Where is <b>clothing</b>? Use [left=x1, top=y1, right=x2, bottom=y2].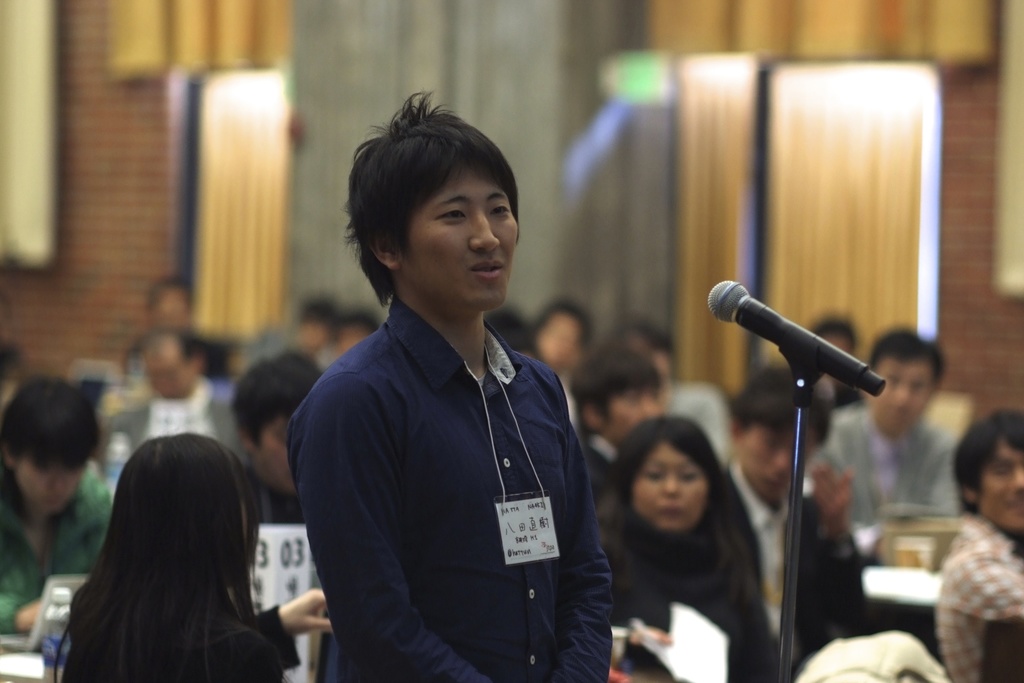
[left=115, top=393, right=246, bottom=450].
